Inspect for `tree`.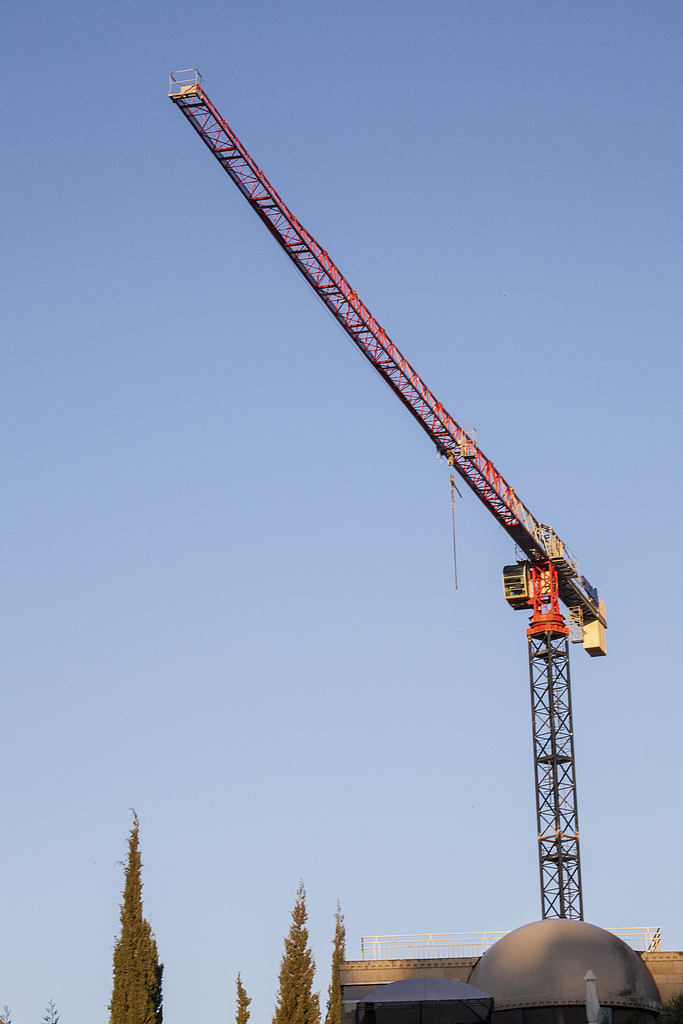
Inspection: bbox(267, 874, 320, 1023).
